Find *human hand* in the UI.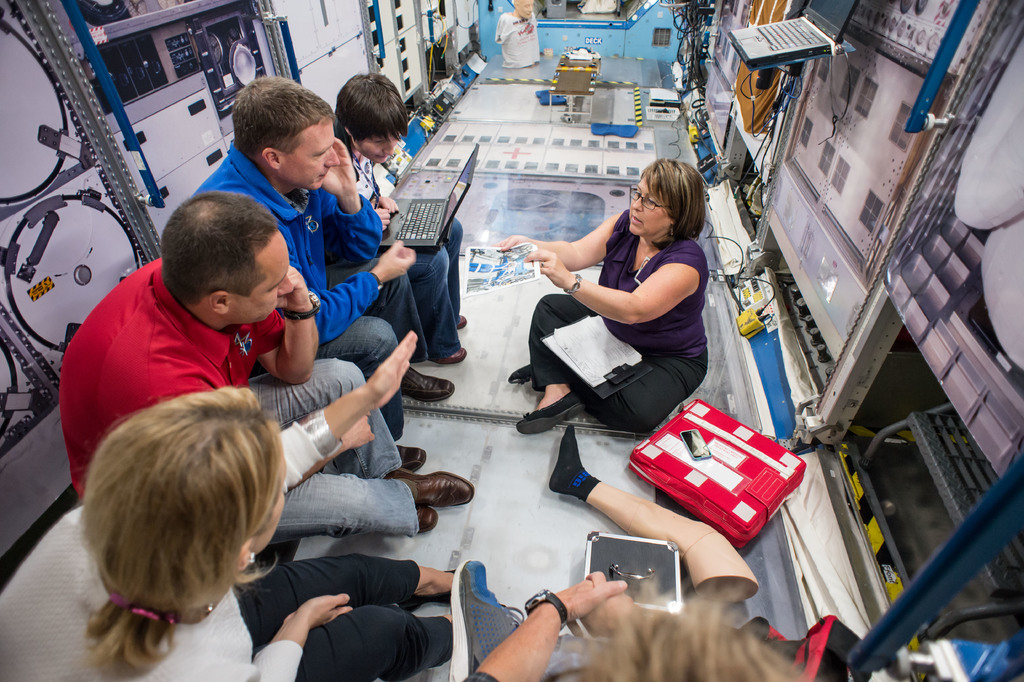
UI element at region(584, 570, 637, 639).
